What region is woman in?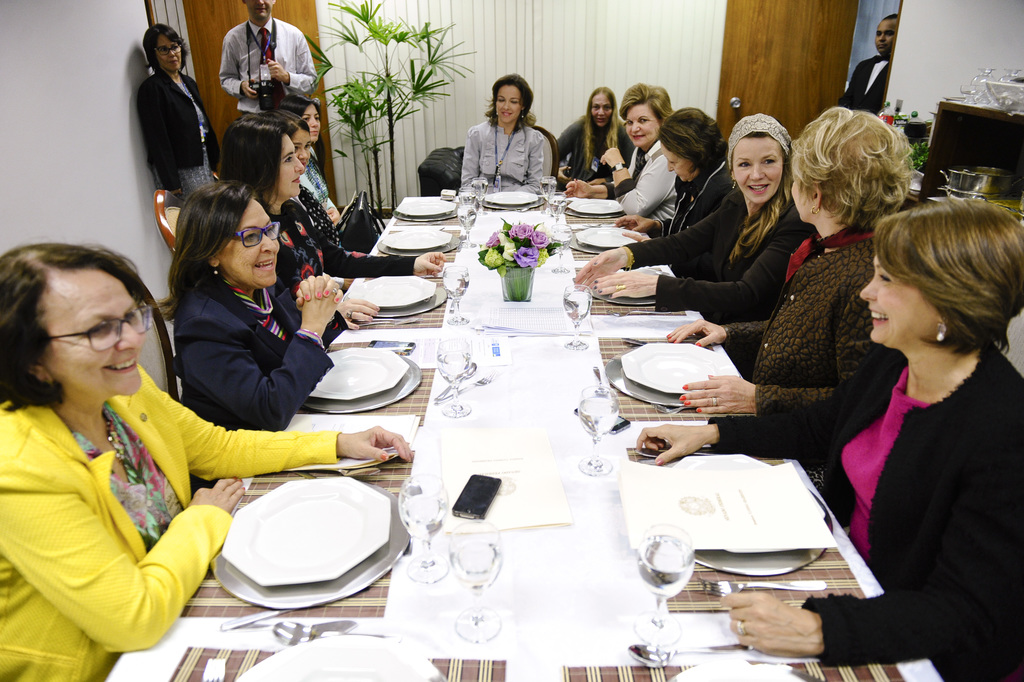
select_region(263, 115, 345, 238).
